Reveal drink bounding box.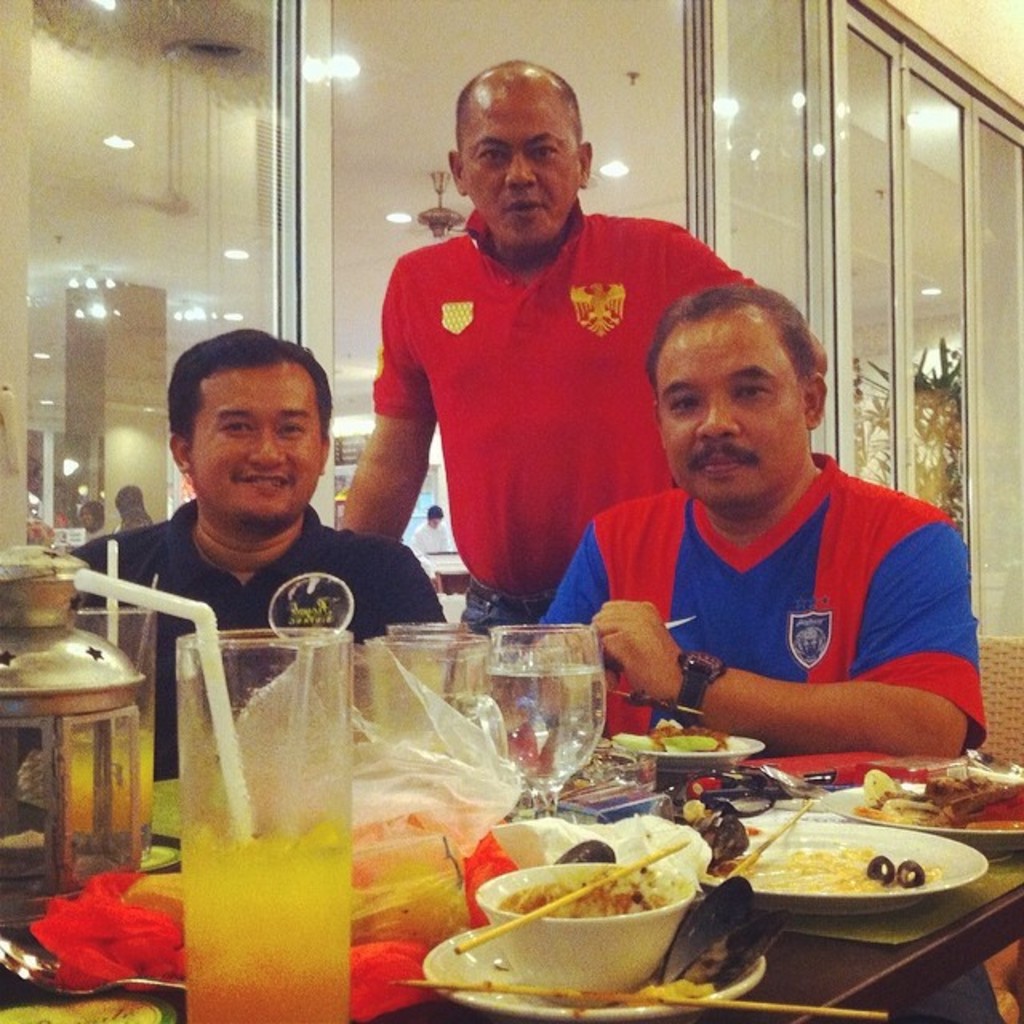
Revealed: select_region(483, 662, 605, 786).
